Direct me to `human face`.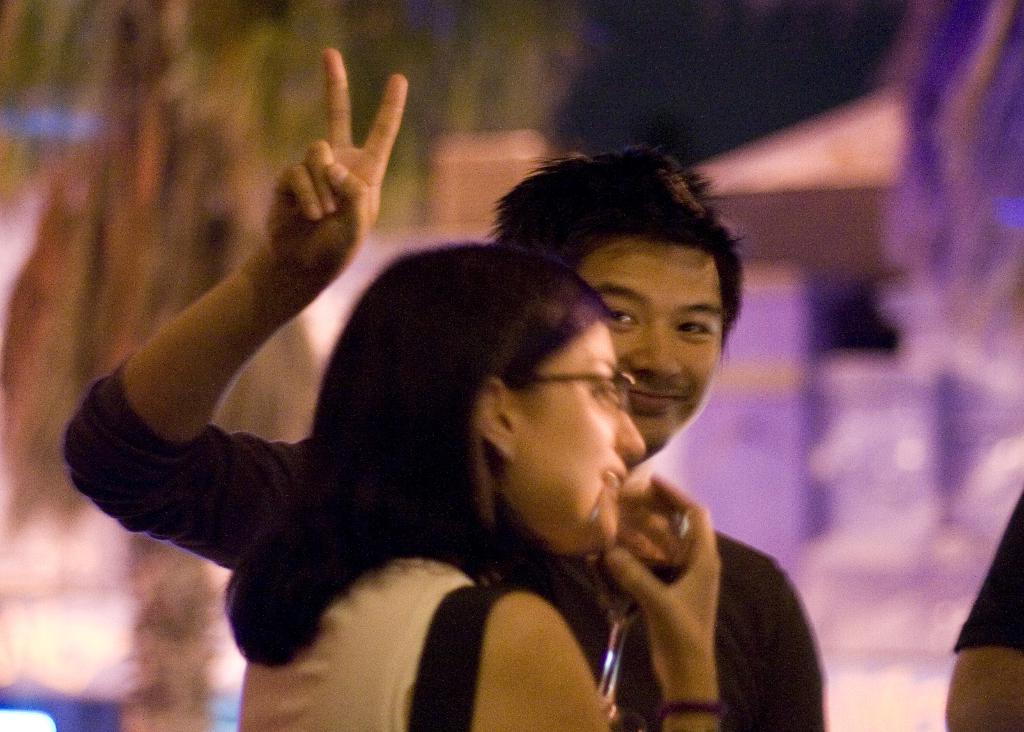
Direction: select_region(519, 327, 645, 560).
